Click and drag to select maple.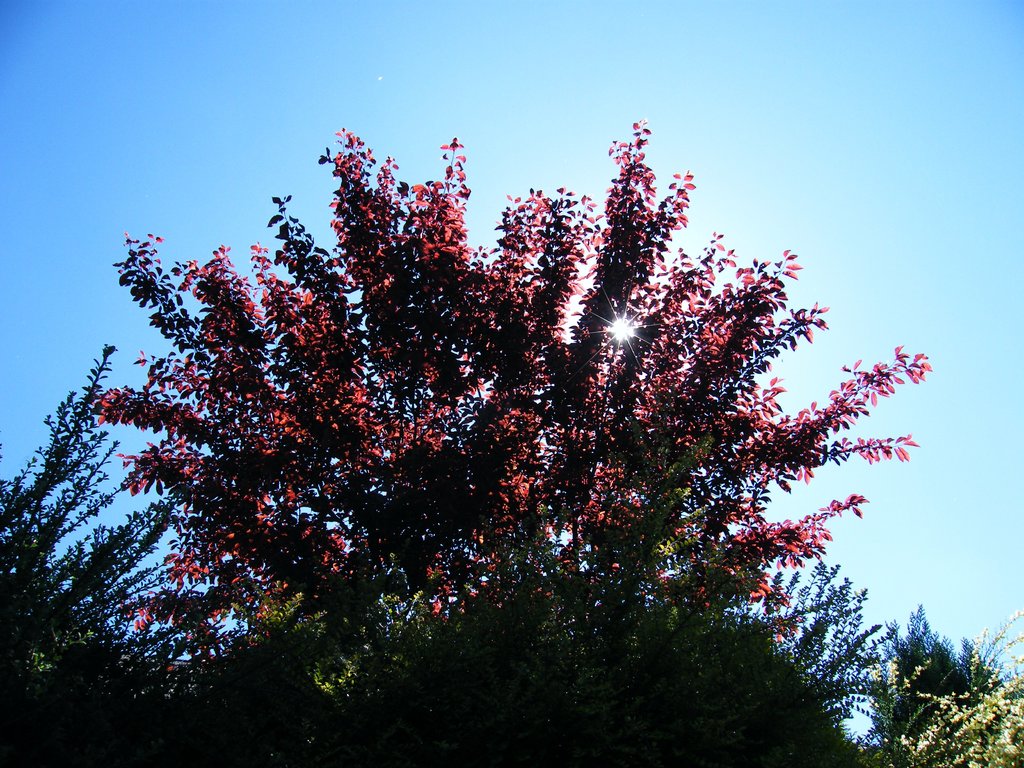
Selection: BBox(749, 563, 890, 723).
